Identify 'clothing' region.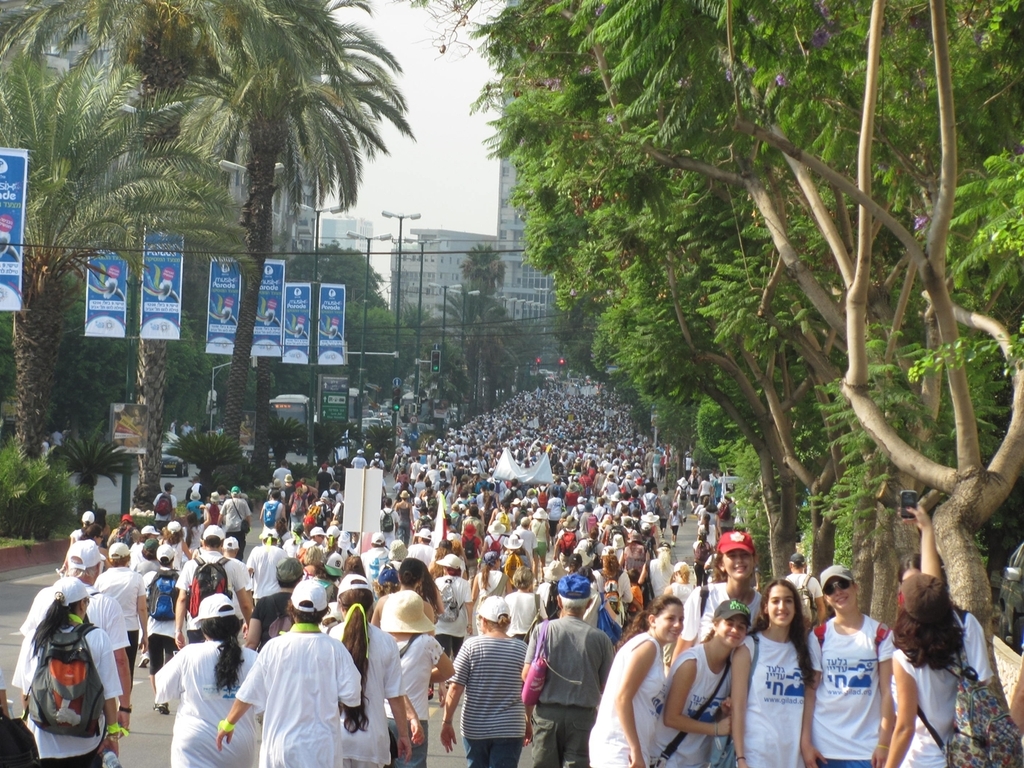
Region: pyautogui.locateOnScreen(115, 524, 140, 541).
